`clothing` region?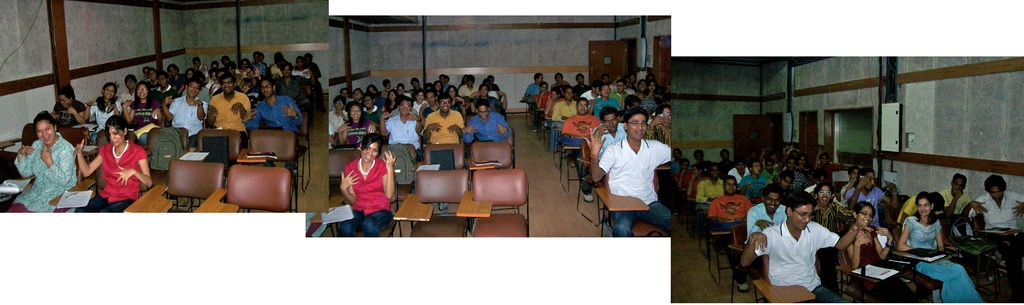
pyautogui.locateOnScreen(633, 92, 667, 109)
